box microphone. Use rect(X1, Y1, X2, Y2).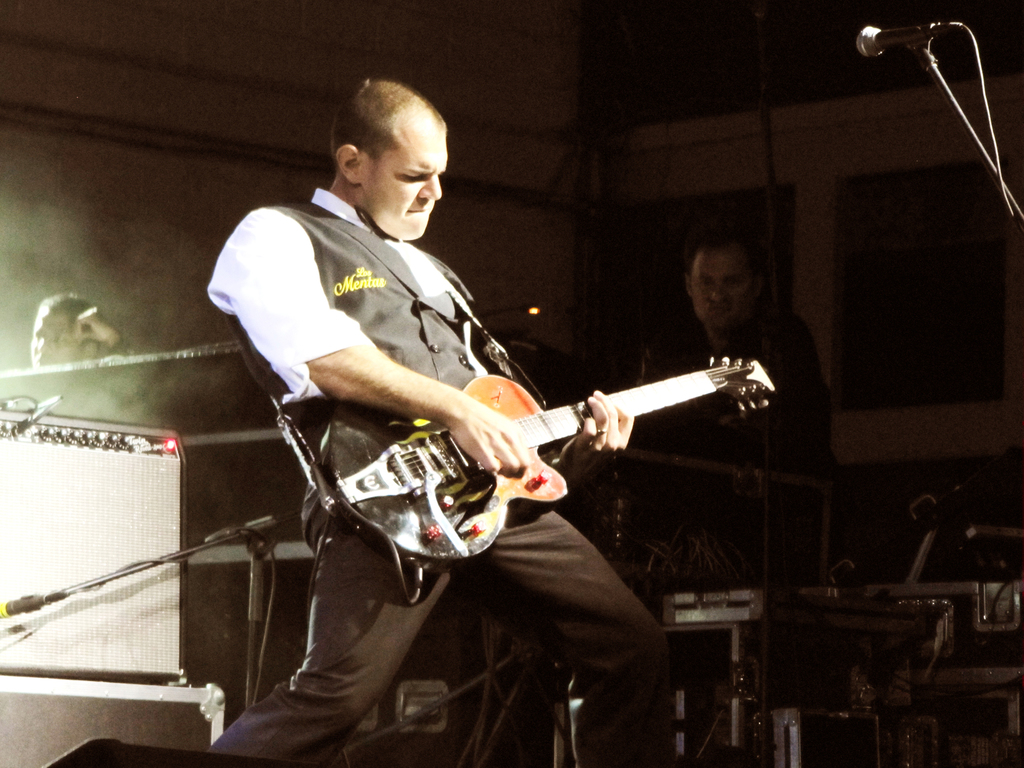
rect(904, 461, 984, 531).
